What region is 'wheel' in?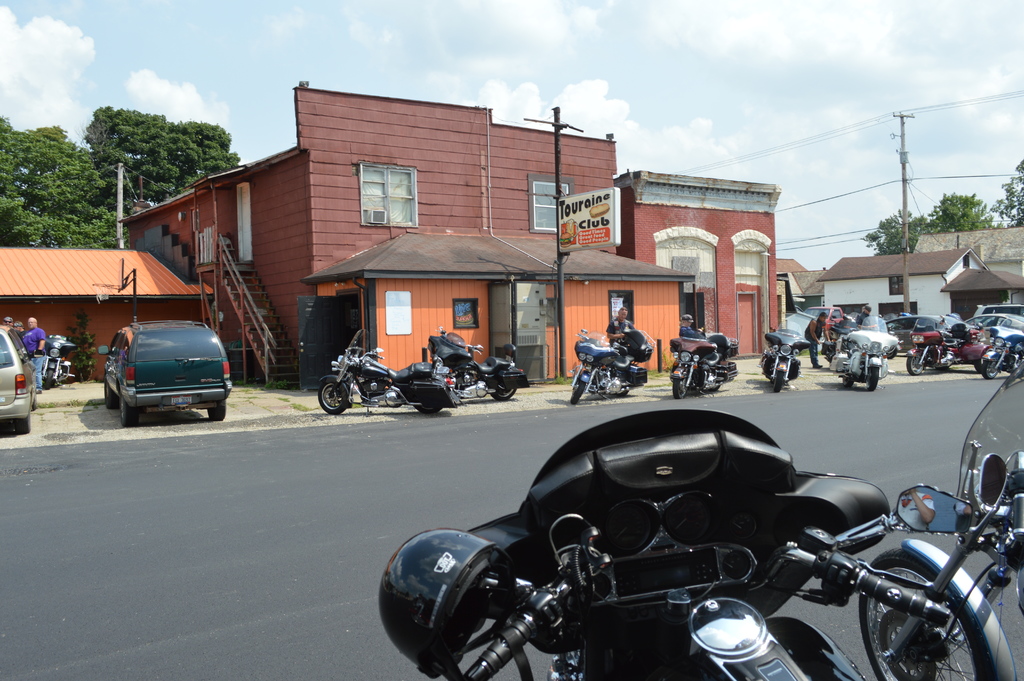
312/377/353/419.
